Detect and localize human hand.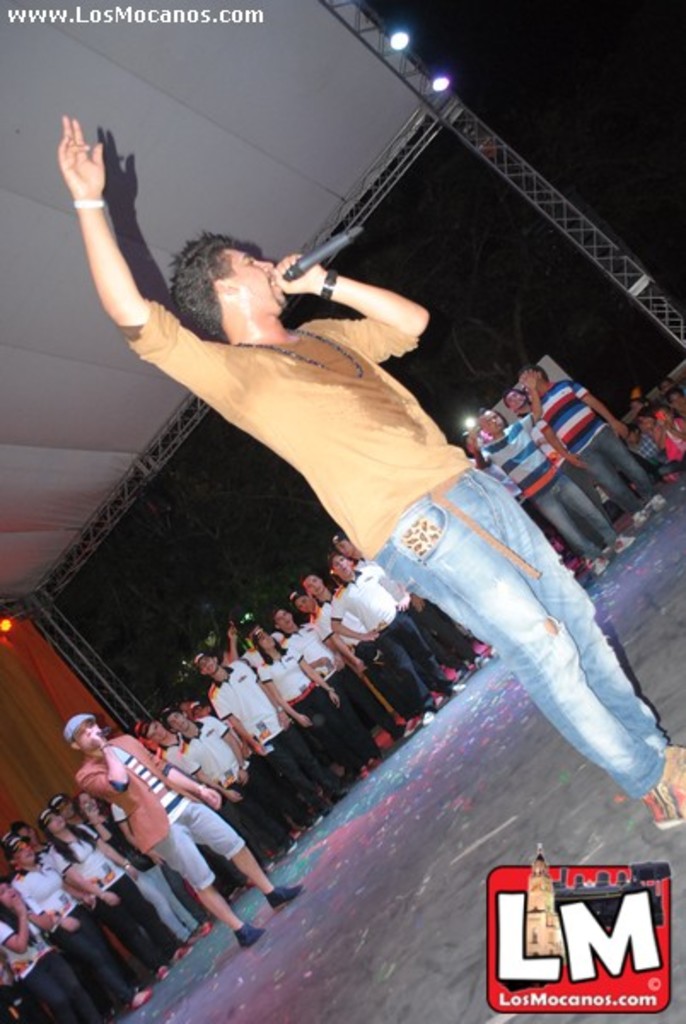
Localized at detection(606, 418, 628, 435).
